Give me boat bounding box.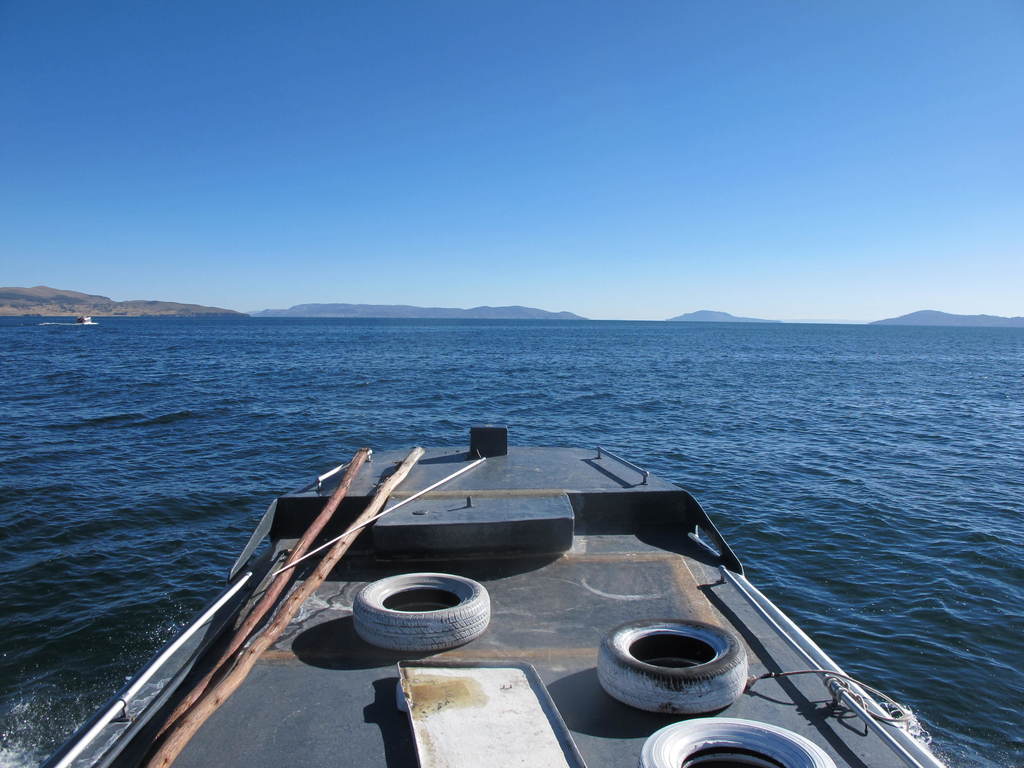
Rect(75, 316, 91, 326).
